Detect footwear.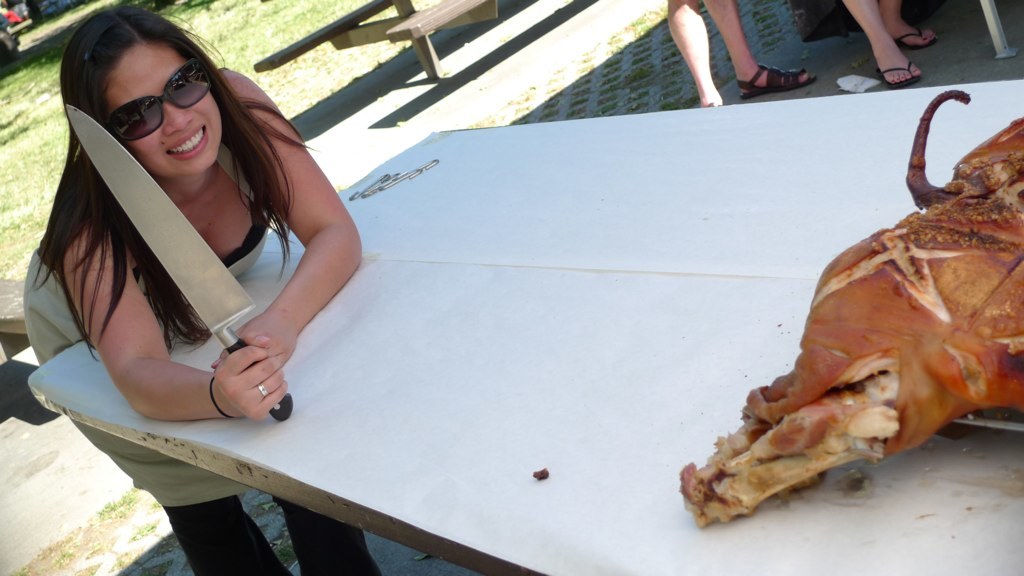
Detected at region(735, 63, 819, 101).
